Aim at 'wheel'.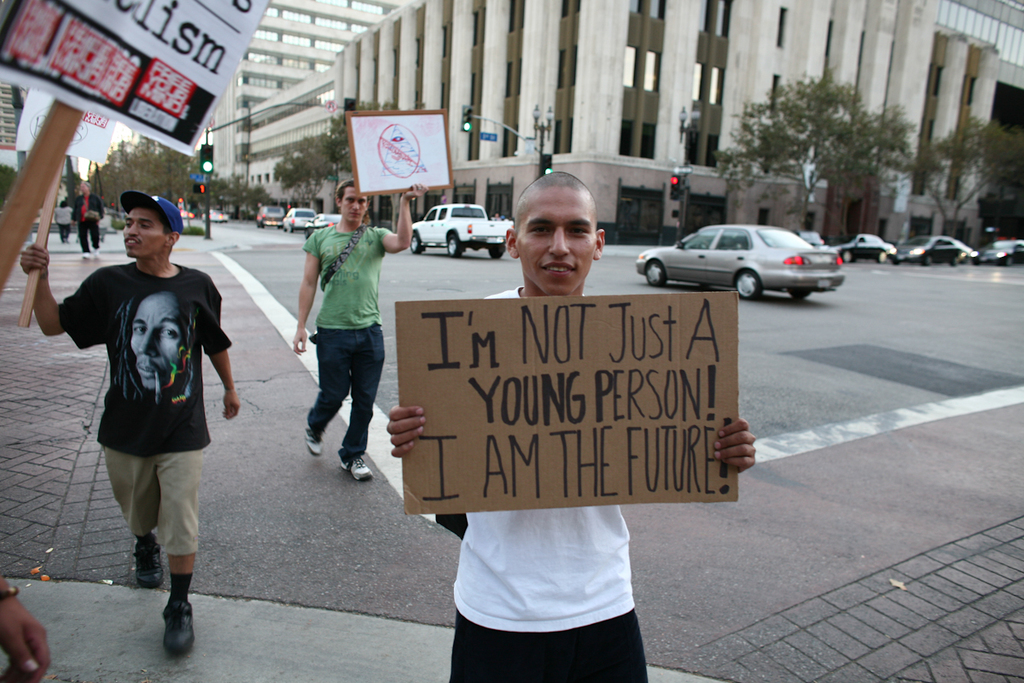
Aimed at pyautogui.locateOnScreen(444, 229, 465, 261).
